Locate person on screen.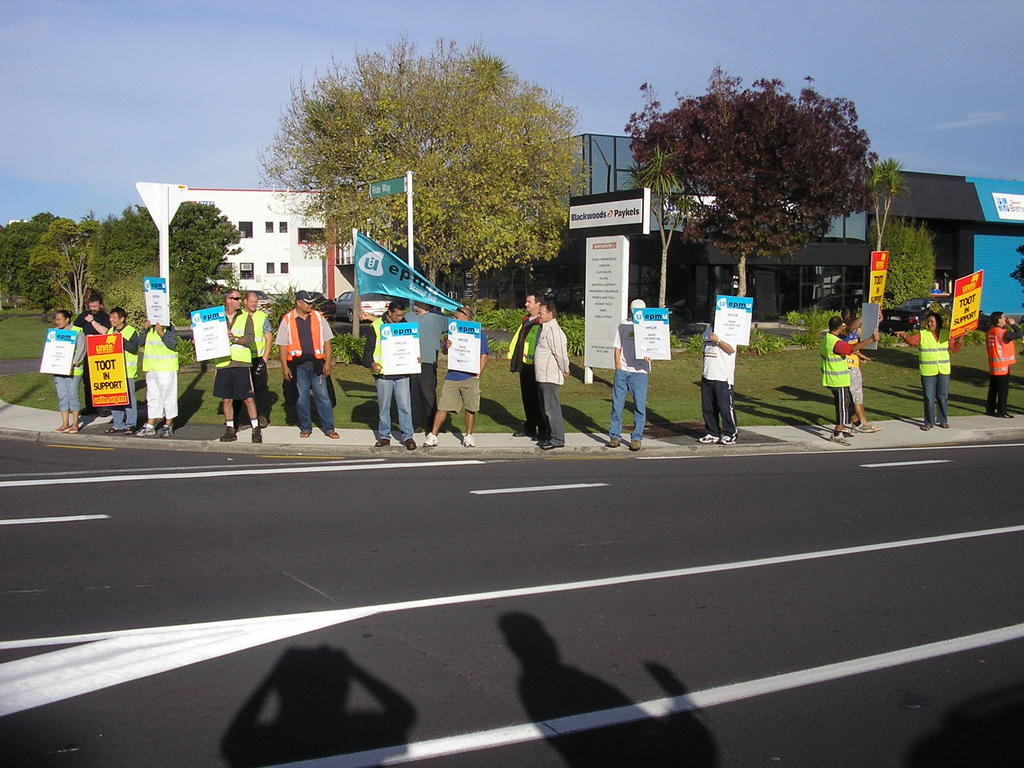
On screen at 392, 298, 426, 449.
